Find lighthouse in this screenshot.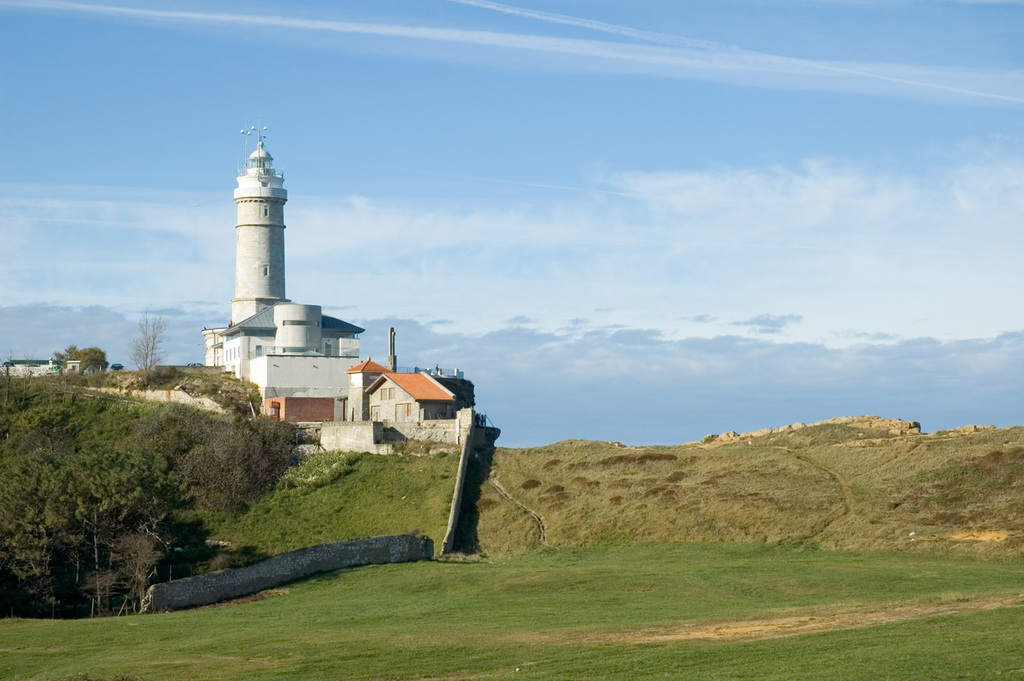
The bounding box for lighthouse is x1=194 y1=119 x2=395 y2=452.
